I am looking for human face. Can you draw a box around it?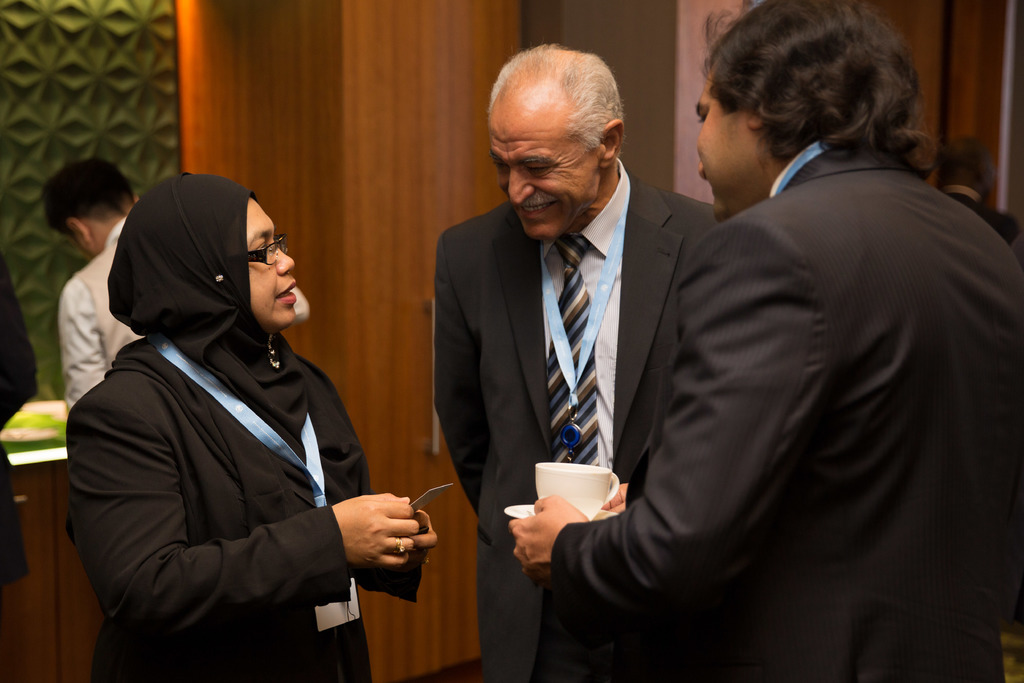
Sure, the bounding box is Rect(490, 106, 602, 235).
